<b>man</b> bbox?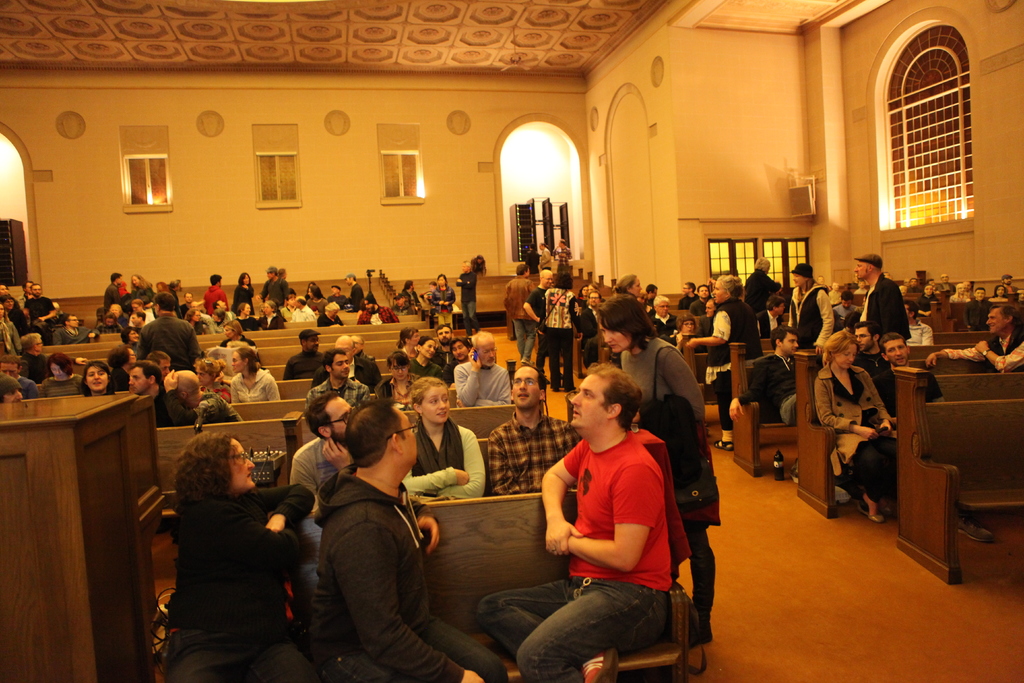
BBox(298, 393, 446, 674)
